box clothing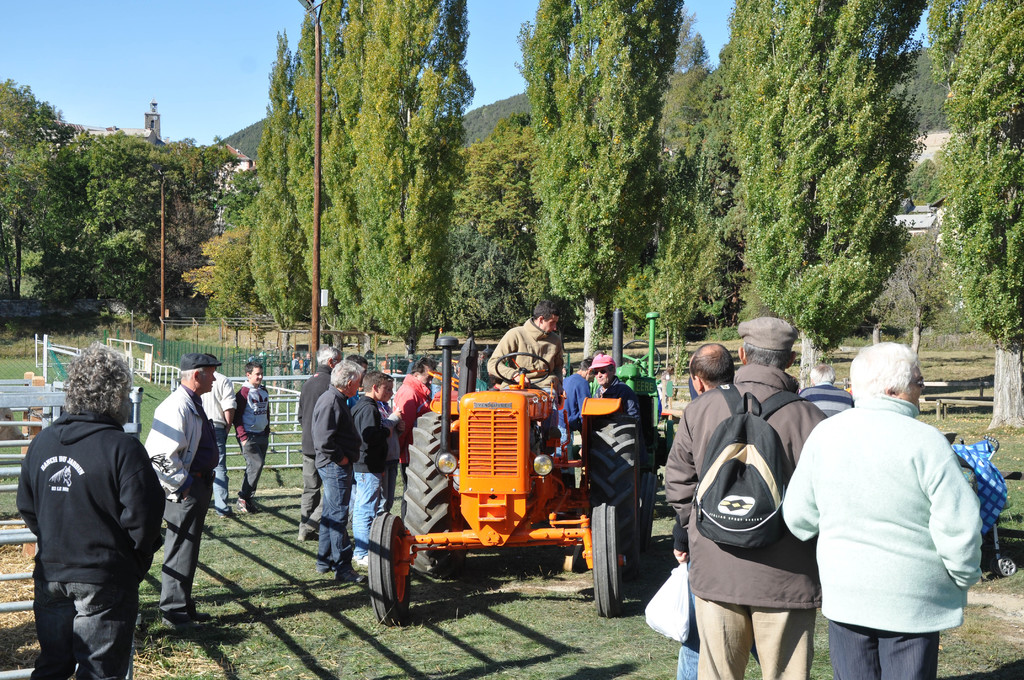
802,373,1002,670
